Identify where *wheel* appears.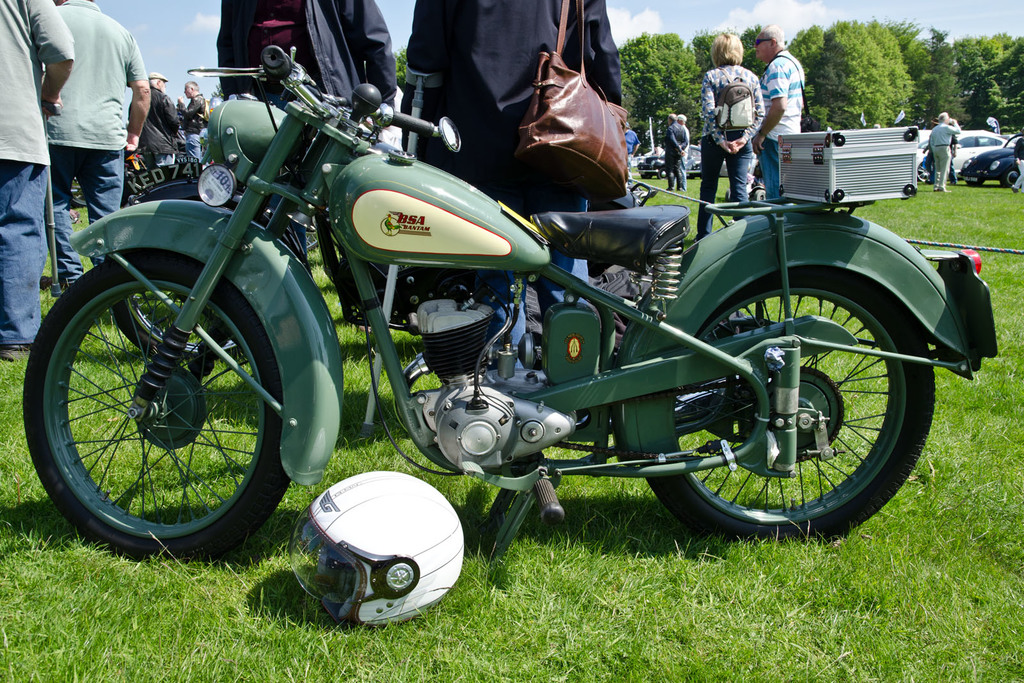
Appears at Rect(641, 265, 934, 545).
